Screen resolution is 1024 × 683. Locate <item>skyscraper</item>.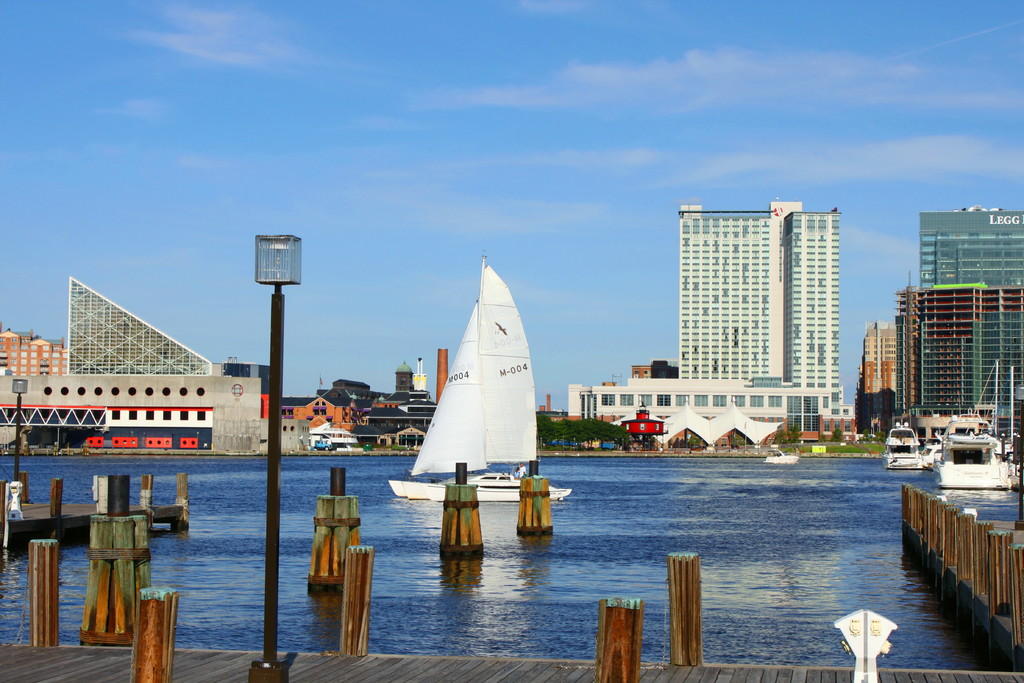
x1=679 y1=208 x2=845 y2=418.
